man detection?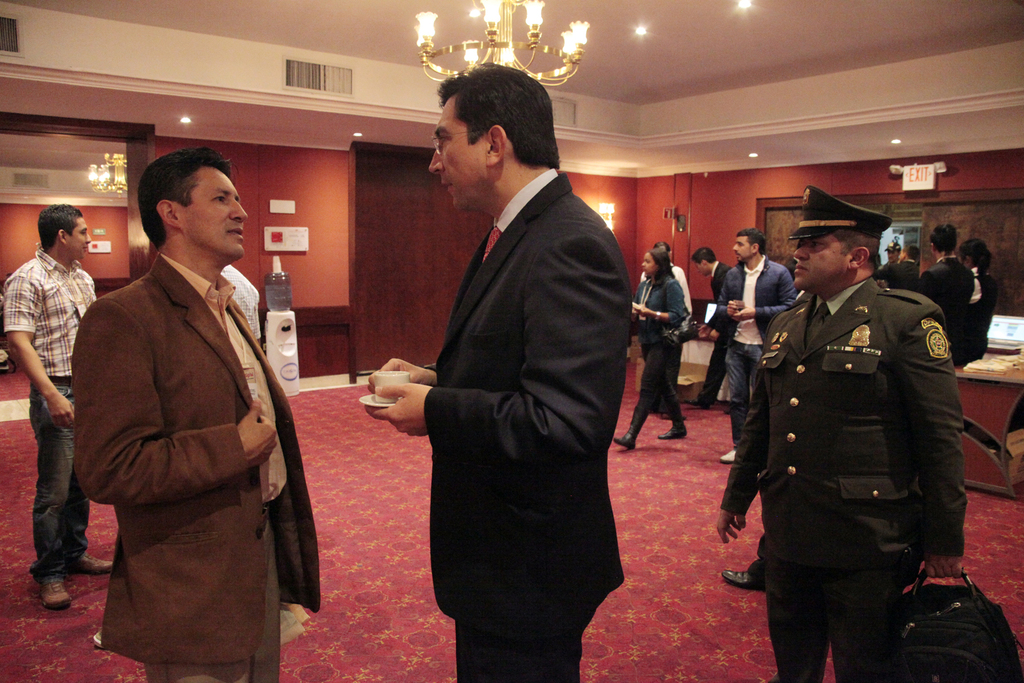
(706, 226, 804, 457)
